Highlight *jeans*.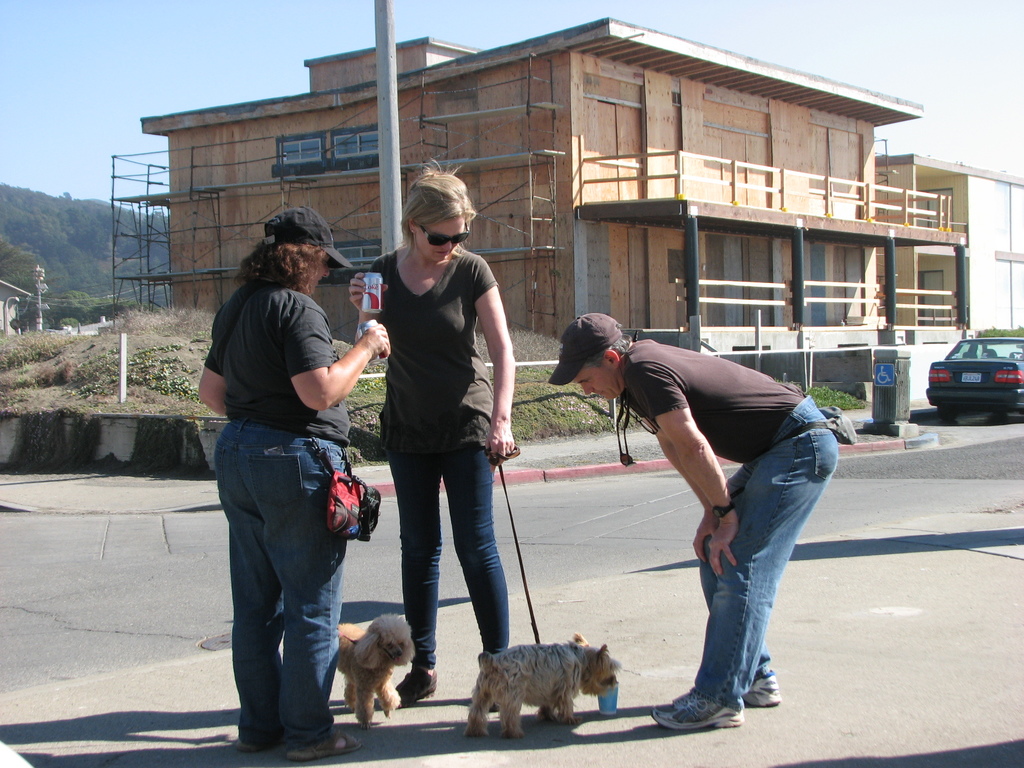
Highlighted region: [x1=216, y1=435, x2=353, y2=760].
